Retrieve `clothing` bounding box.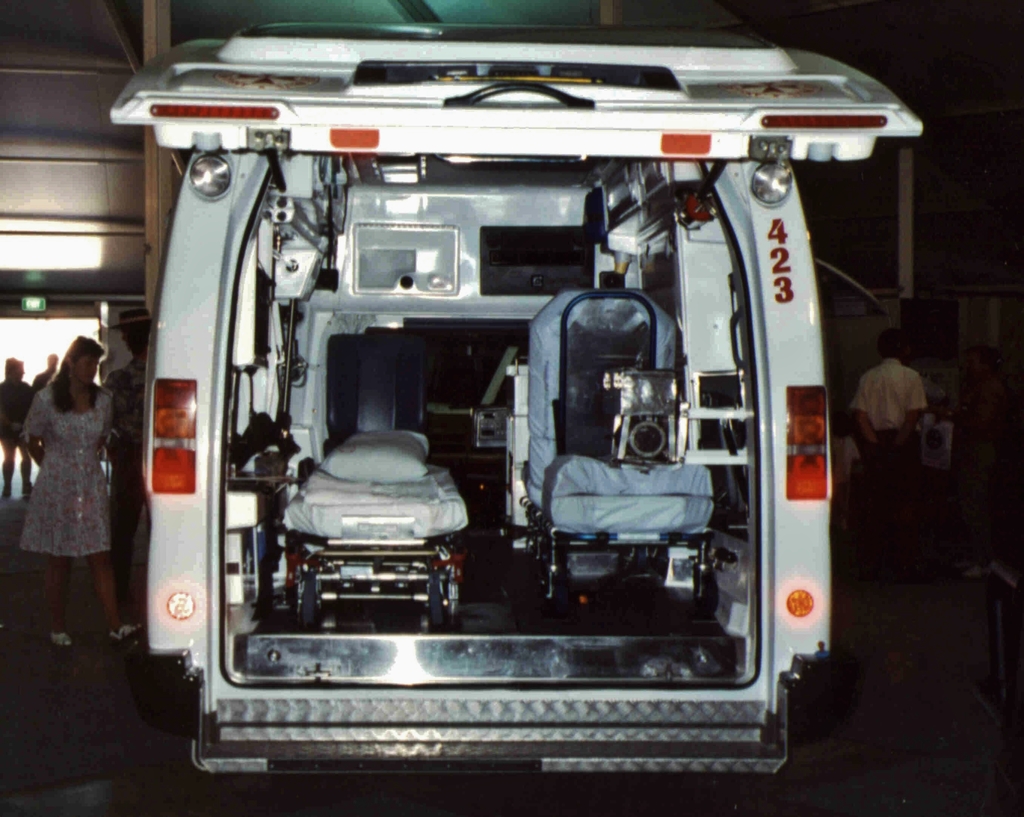
Bounding box: [x1=9, y1=358, x2=109, y2=581].
